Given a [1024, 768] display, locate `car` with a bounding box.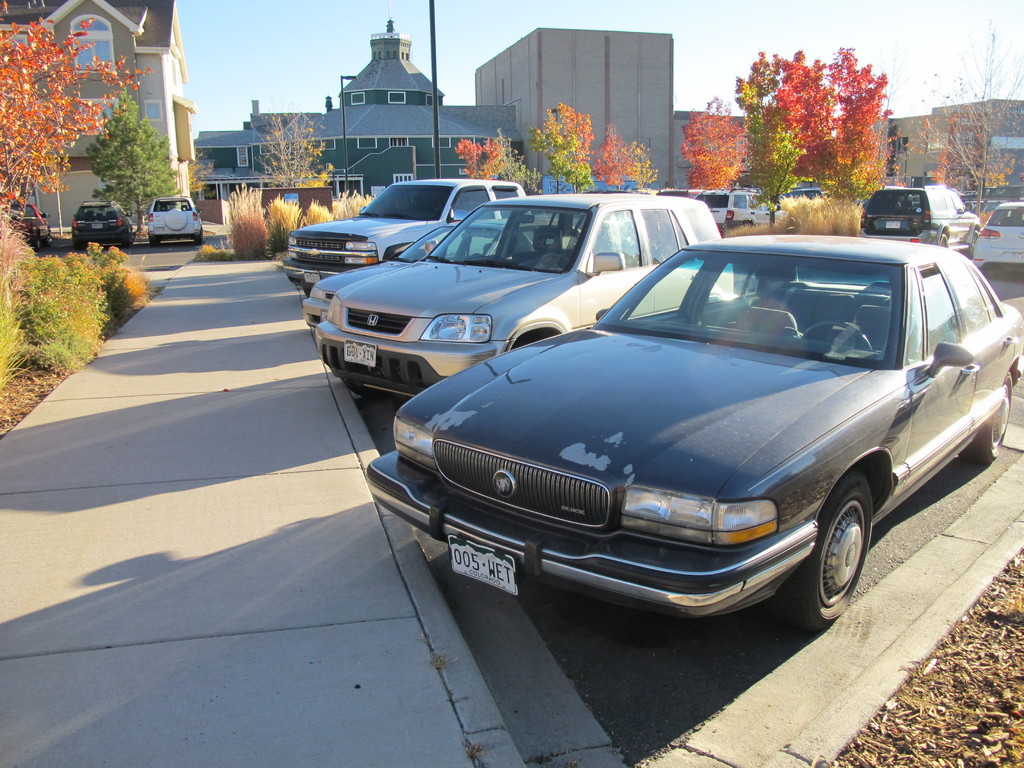
Located: x1=9, y1=205, x2=51, y2=250.
